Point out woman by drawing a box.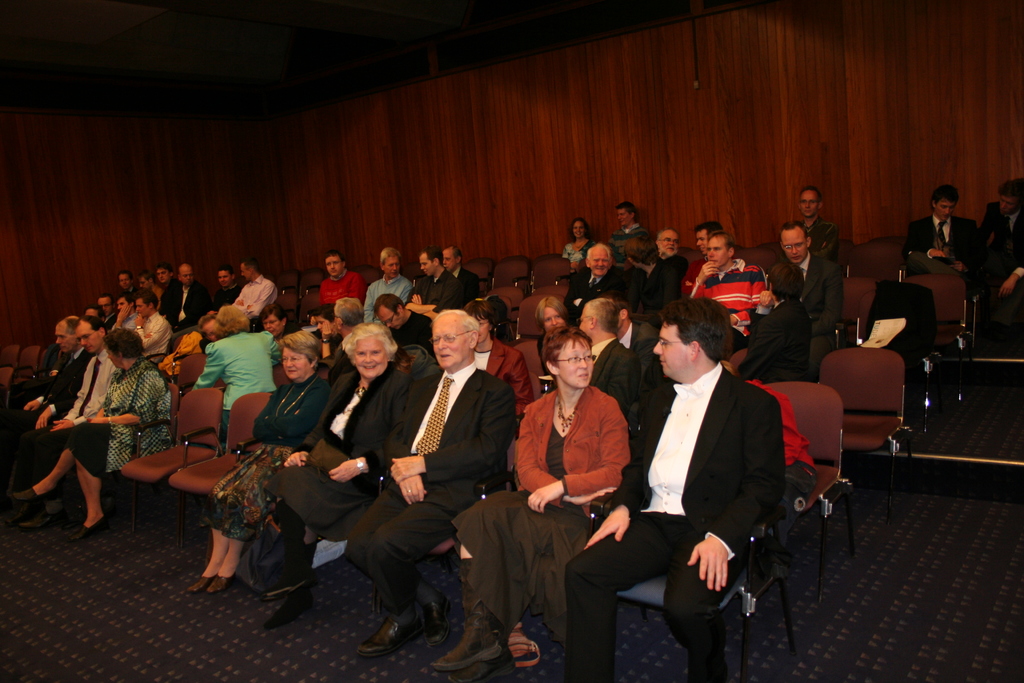
(left=558, top=217, right=596, bottom=267).
